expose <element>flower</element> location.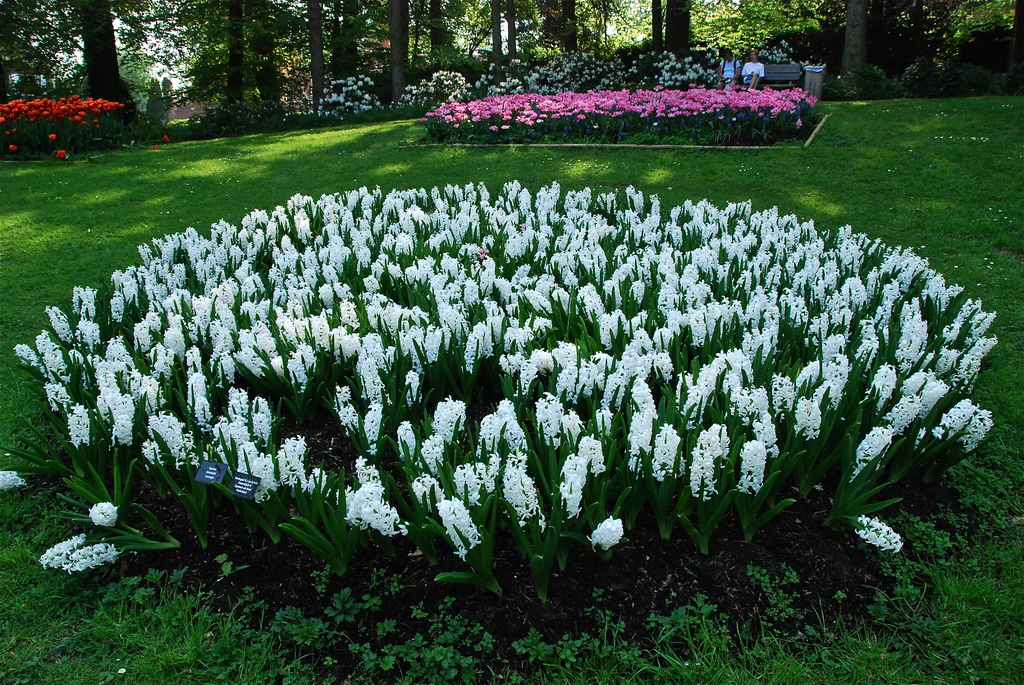
Exposed at (x1=519, y1=356, x2=532, y2=391).
